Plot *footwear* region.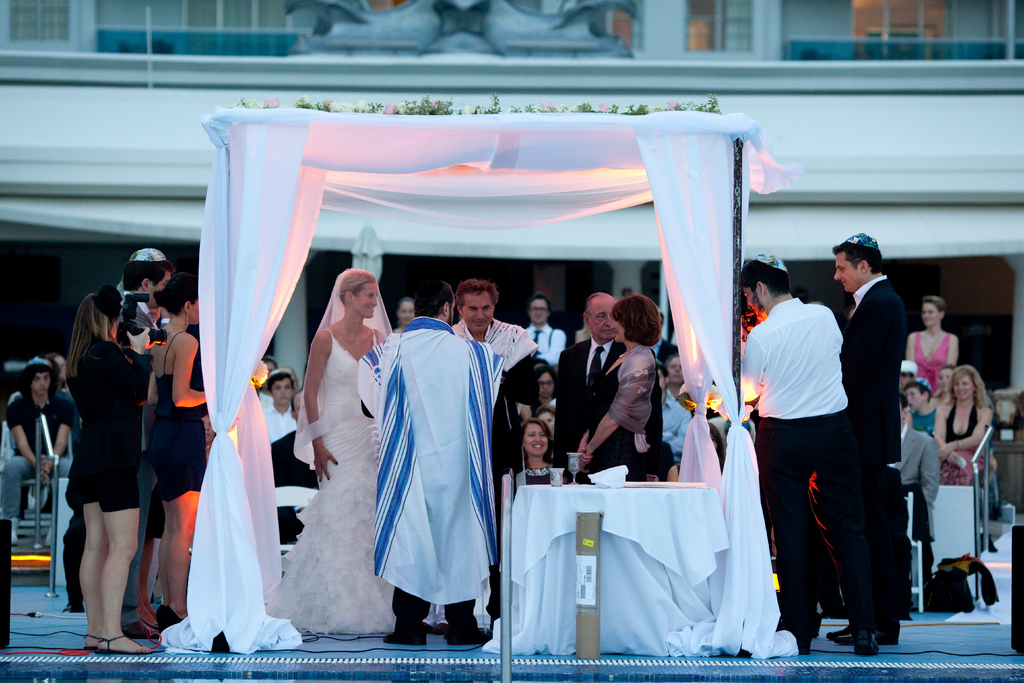
Plotted at <region>123, 620, 161, 646</region>.
